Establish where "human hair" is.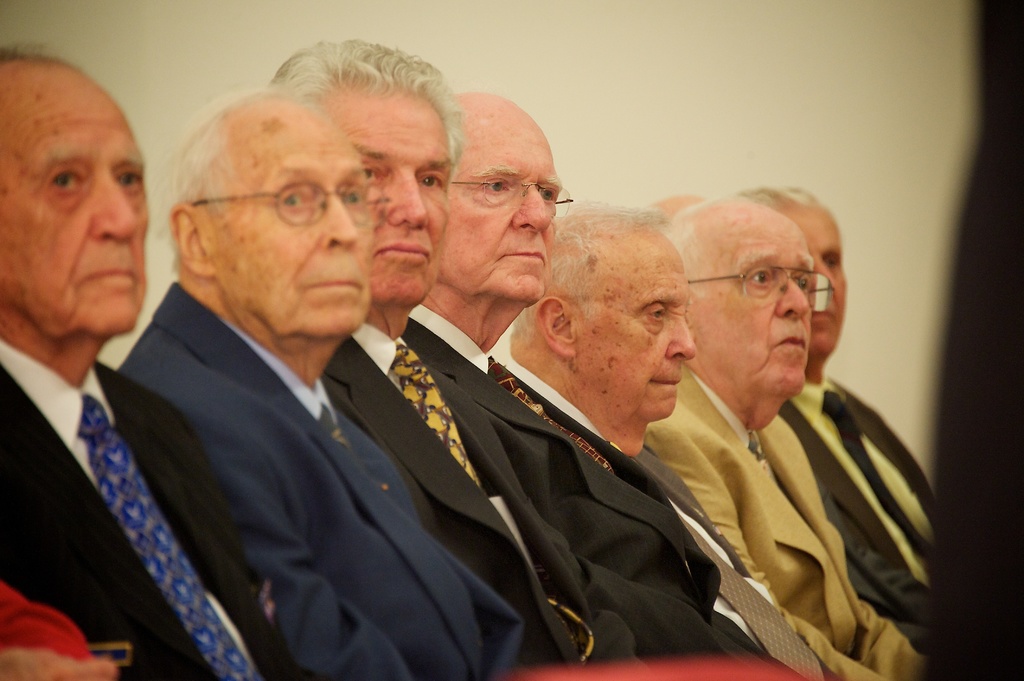
Established at <region>0, 47, 75, 67</region>.
